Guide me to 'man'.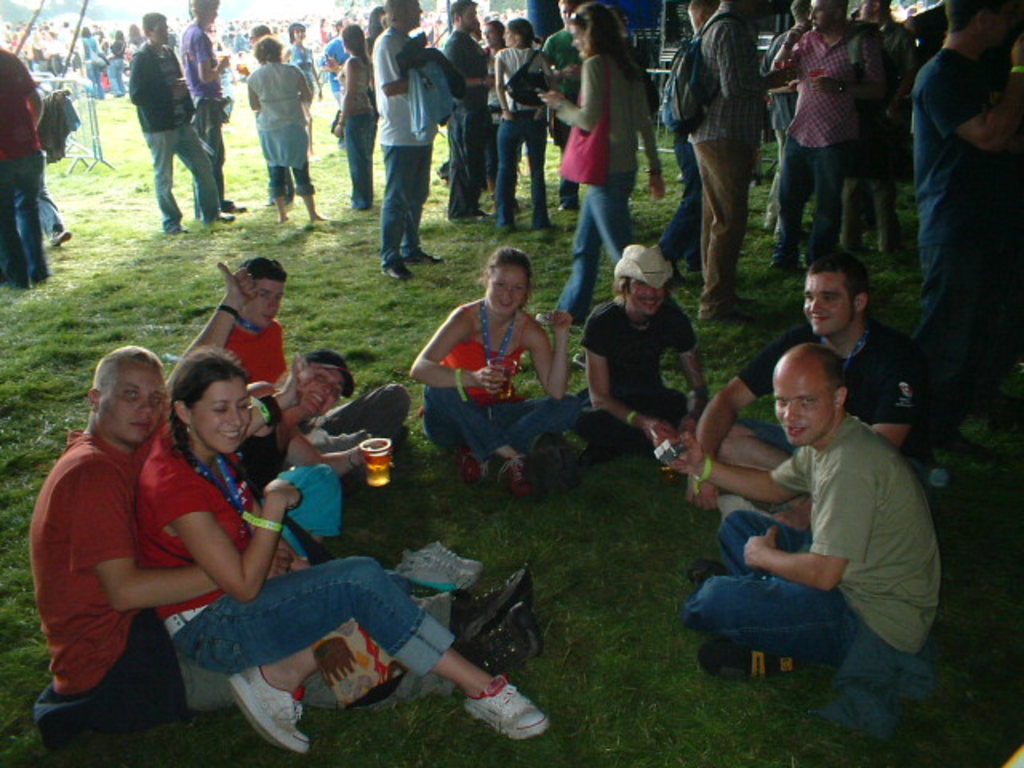
Guidance: 130, 10, 222, 237.
